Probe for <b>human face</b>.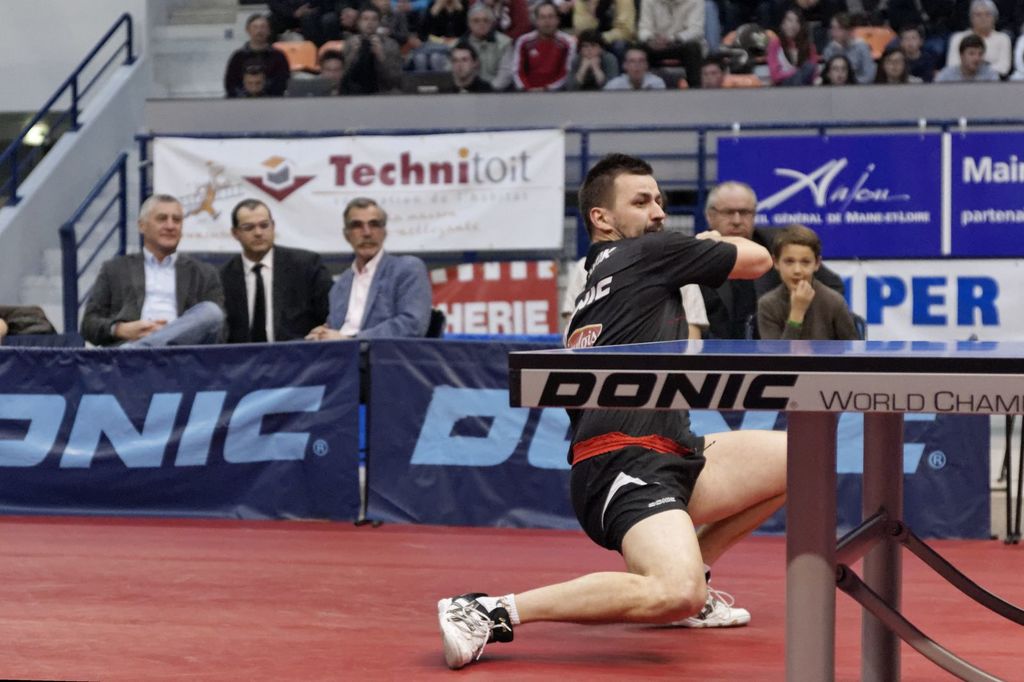
Probe result: 904,20,925,52.
